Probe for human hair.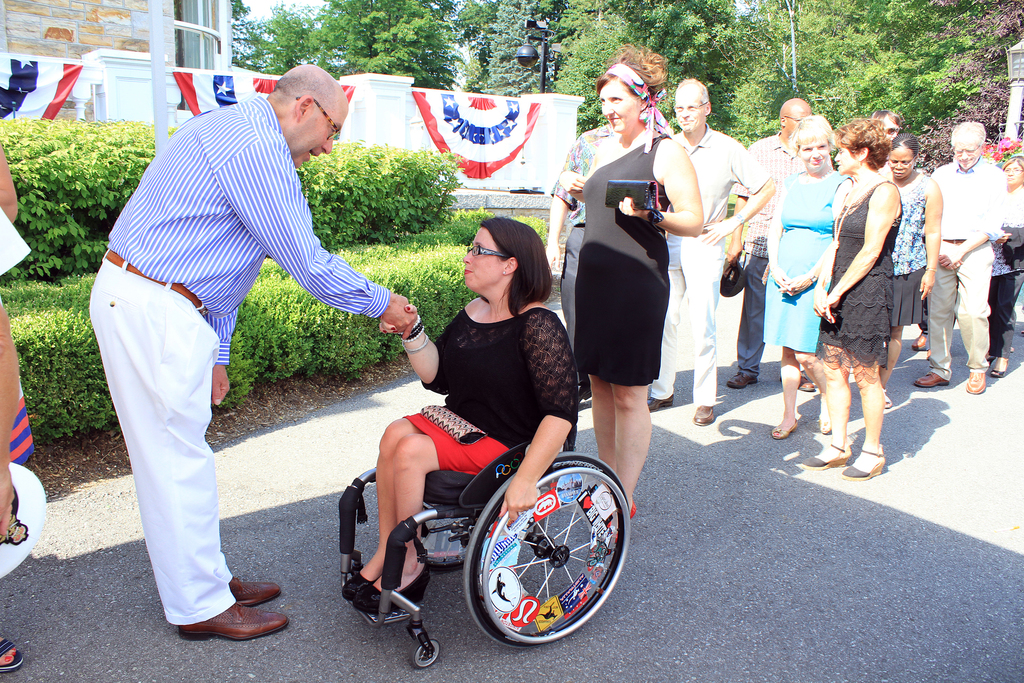
Probe result: locate(785, 111, 838, 159).
